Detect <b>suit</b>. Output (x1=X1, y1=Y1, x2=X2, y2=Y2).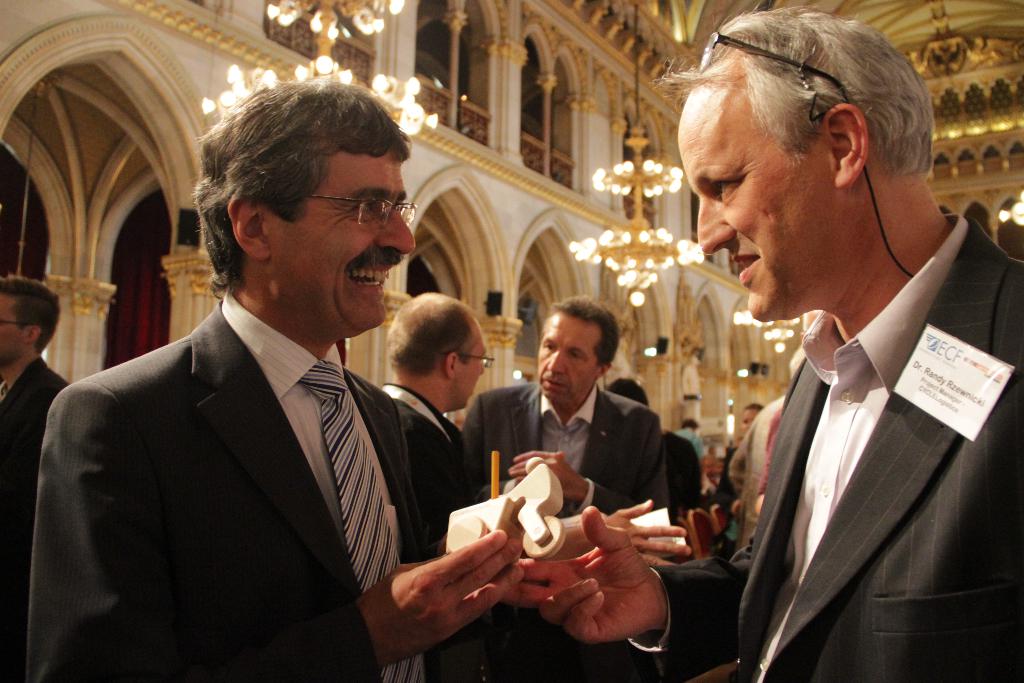
(x1=463, y1=379, x2=662, y2=505).
